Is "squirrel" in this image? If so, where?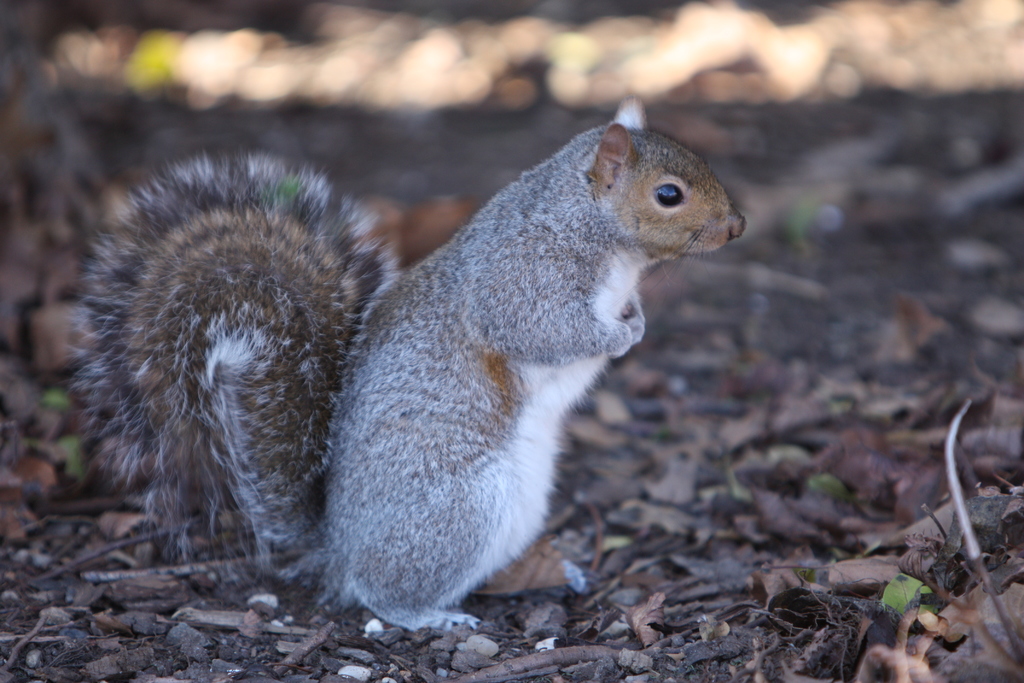
Yes, at locate(72, 89, 762, 653).
